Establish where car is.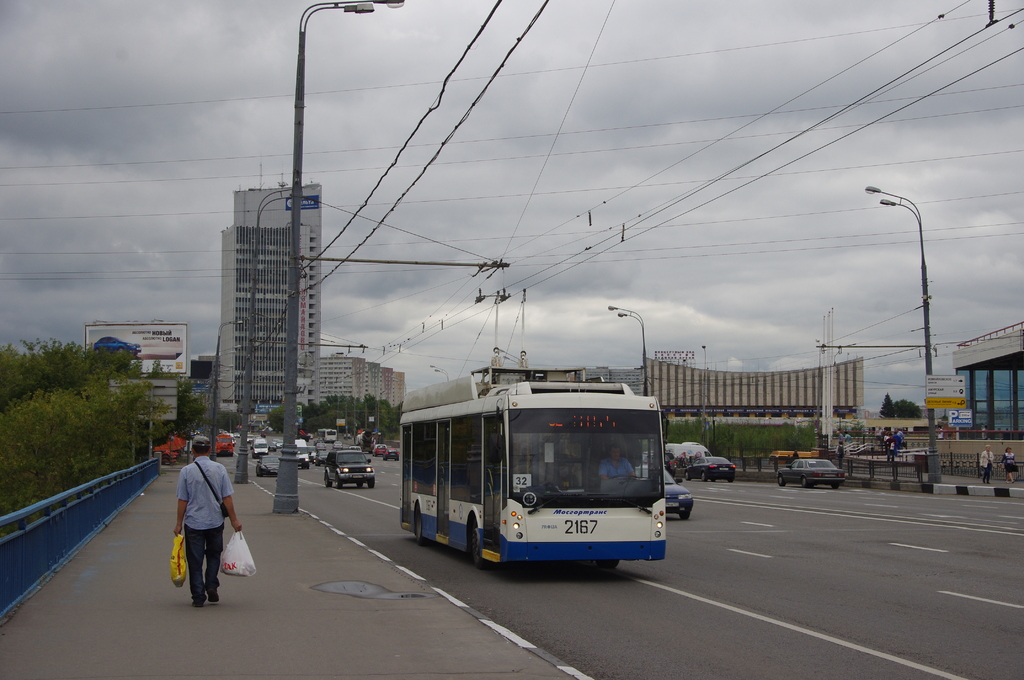
Established at (left=268, top=445, right=278, bottom=451).
